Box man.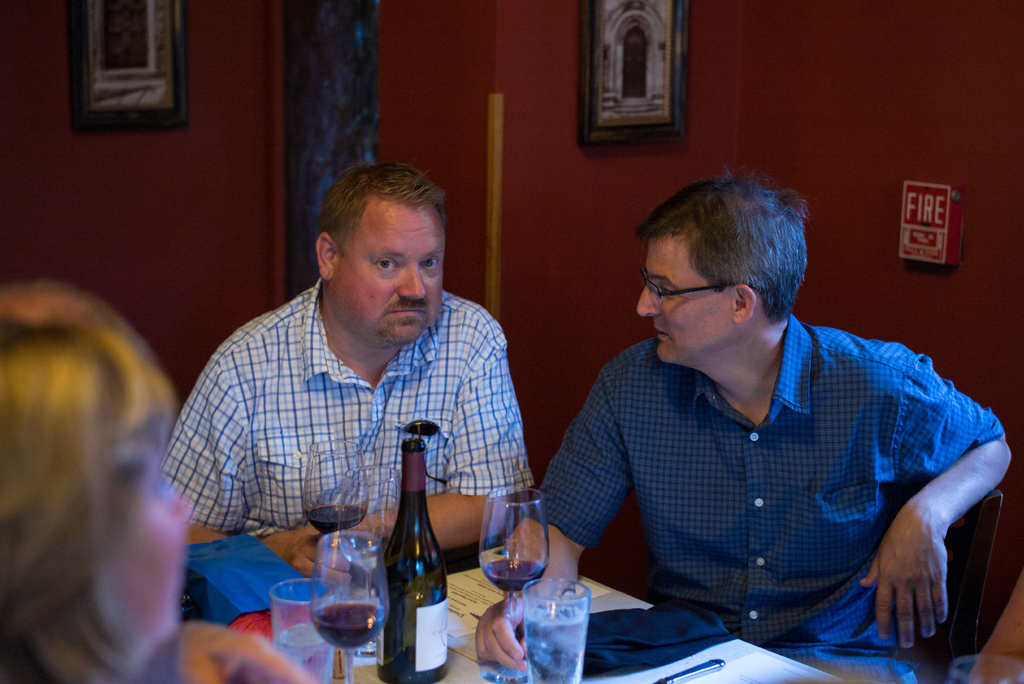
left=469, top=185, right=1007, bottom=683.
